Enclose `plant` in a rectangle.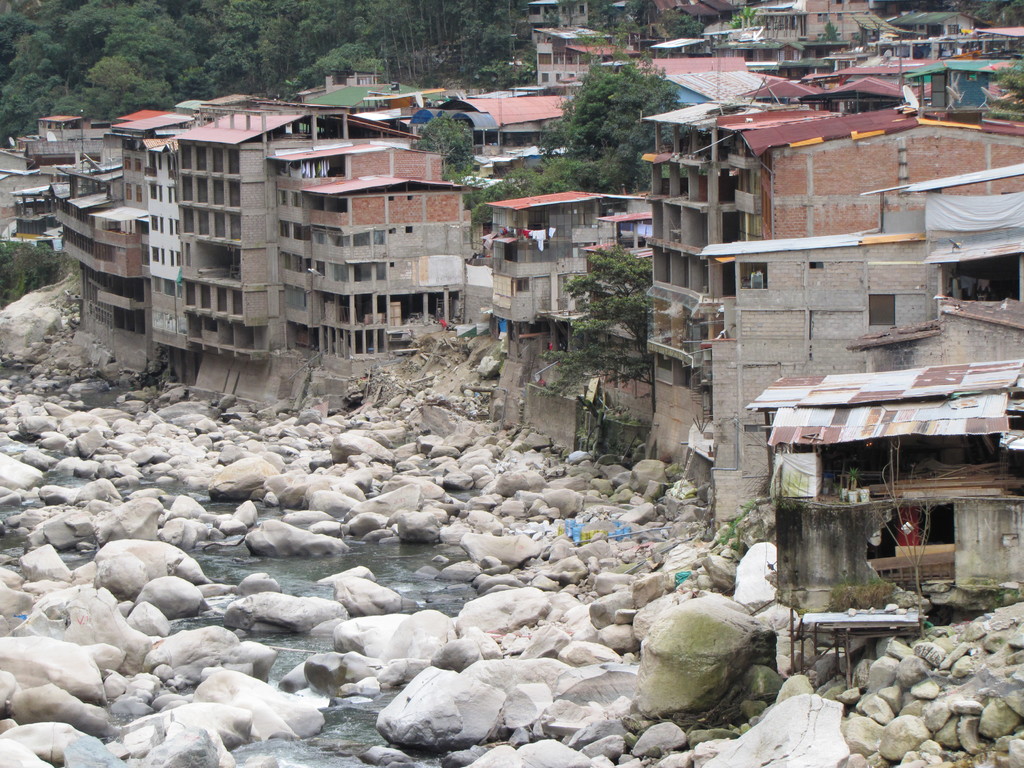
pyautogui.locateOnScreen(0, 240, 76, 307).
